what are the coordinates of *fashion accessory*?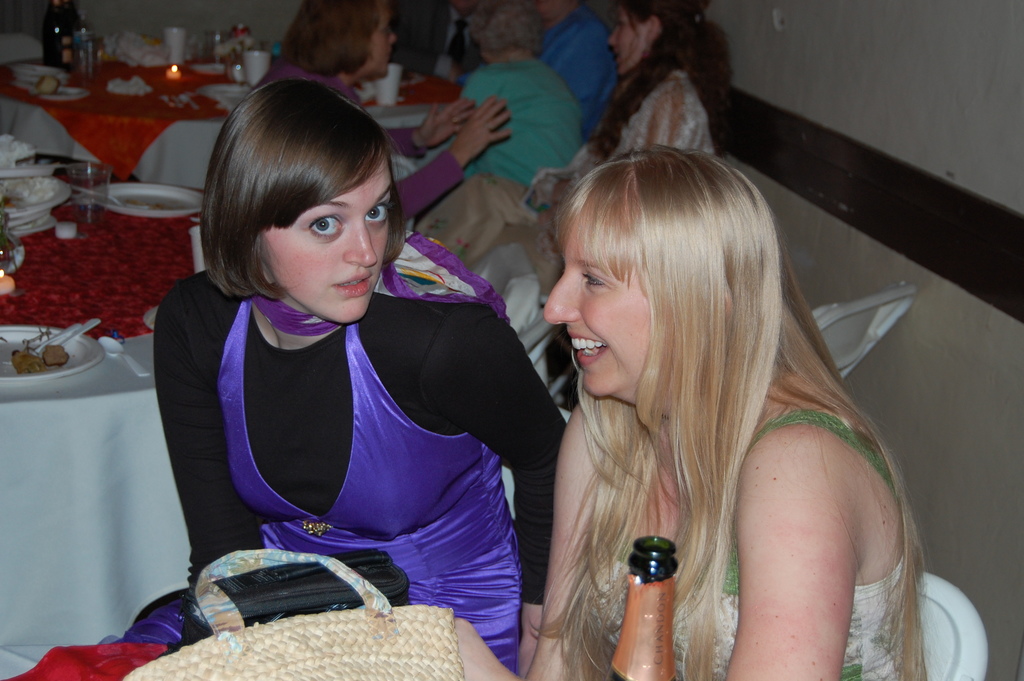
x1=114 y1=543 x2=529 y2=680.
